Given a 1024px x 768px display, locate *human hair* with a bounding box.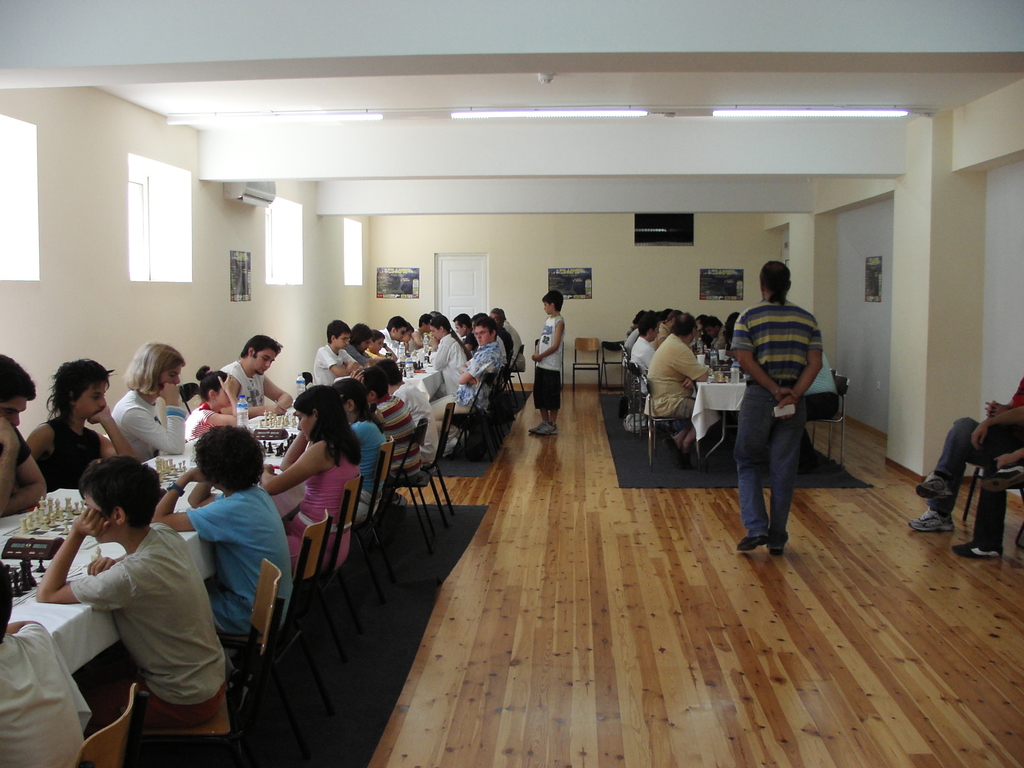
Located: Rect(419, 313, 428, 328).
